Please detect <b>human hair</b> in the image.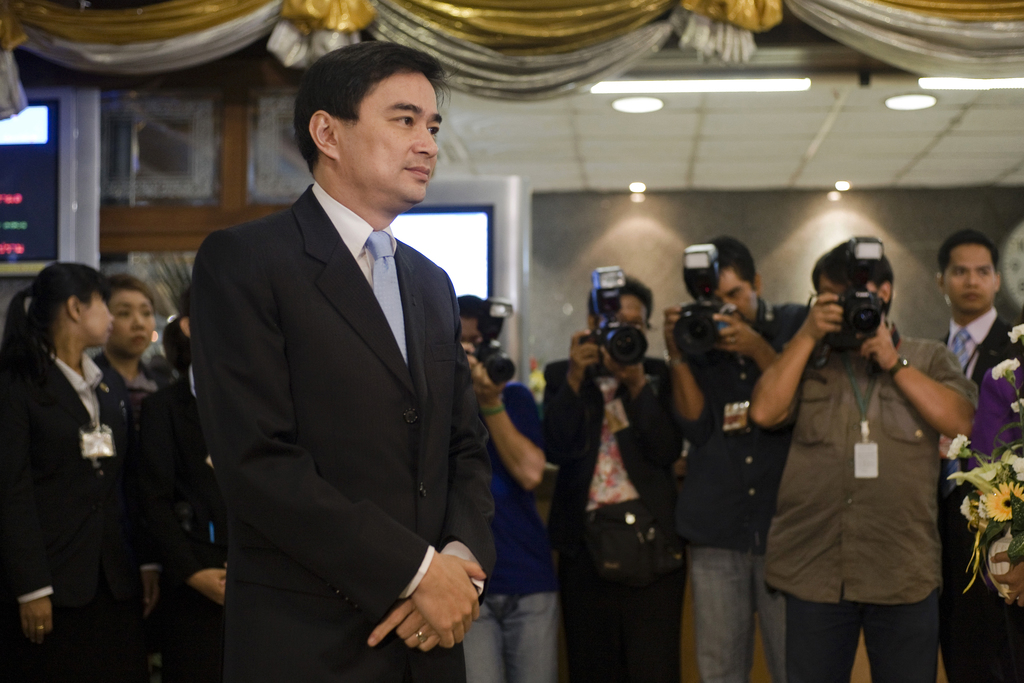
[292,39,458,173].
